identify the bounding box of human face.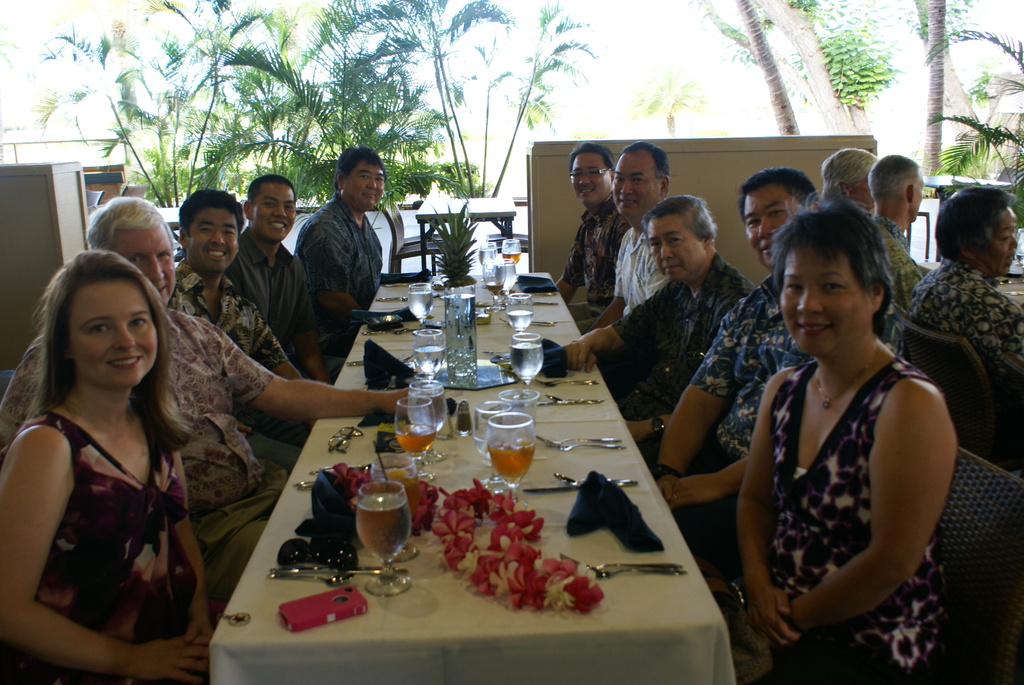
917,170,927,222.
